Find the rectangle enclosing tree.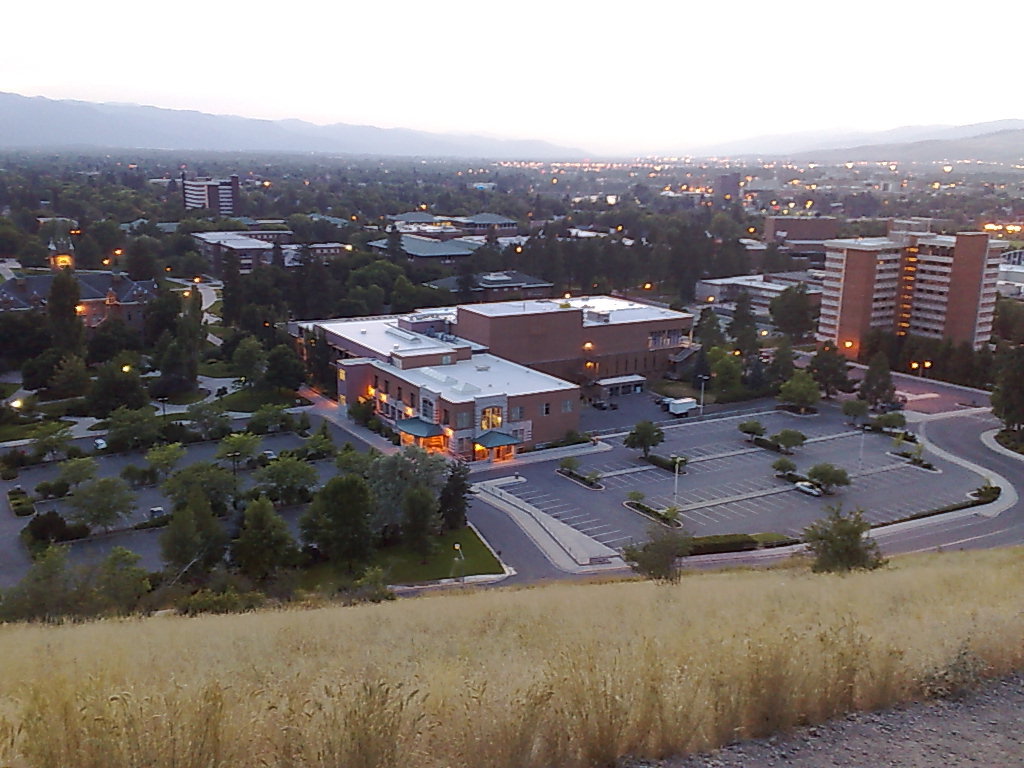
715, 357, 736, 399.
